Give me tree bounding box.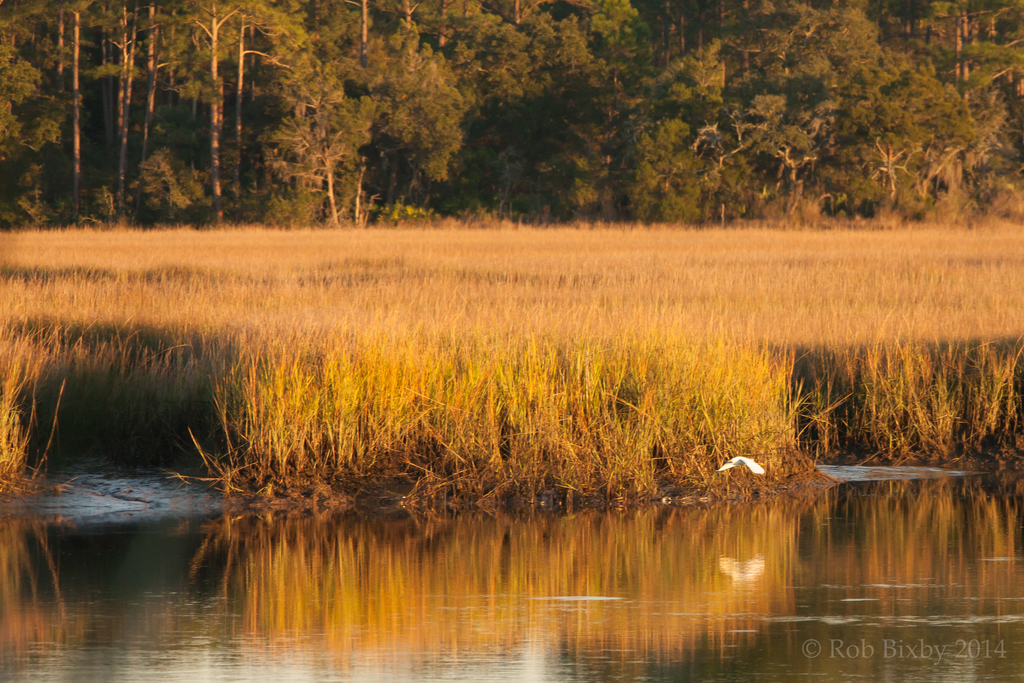
696:0:801:106.
